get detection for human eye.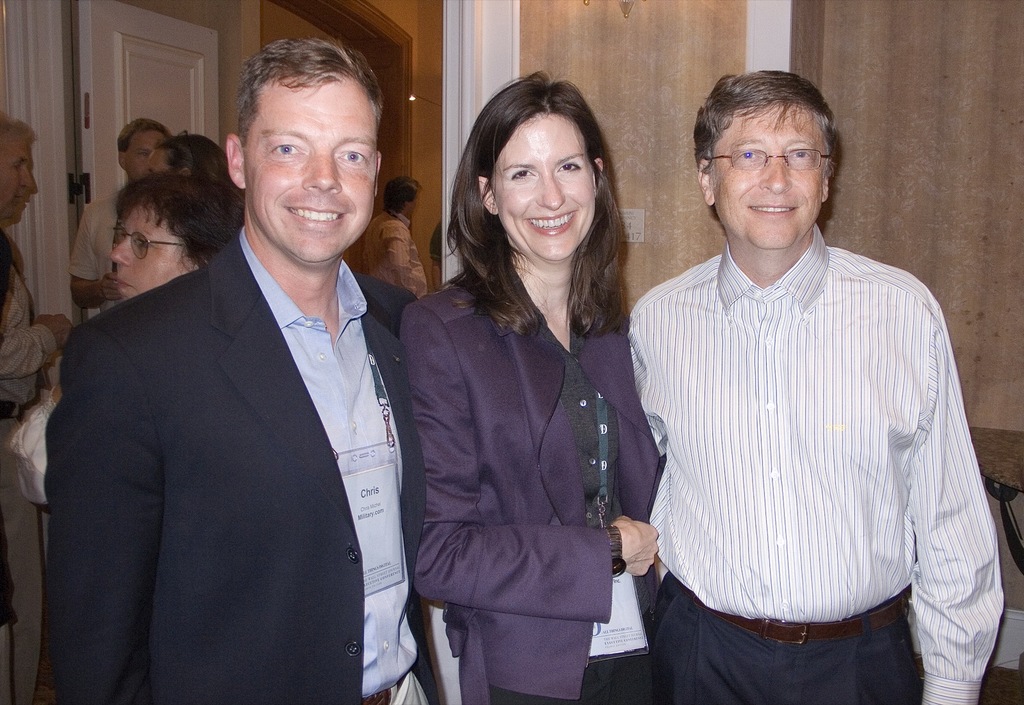
Detection: [x1=788, y1=143, x2=813, y2=163].
